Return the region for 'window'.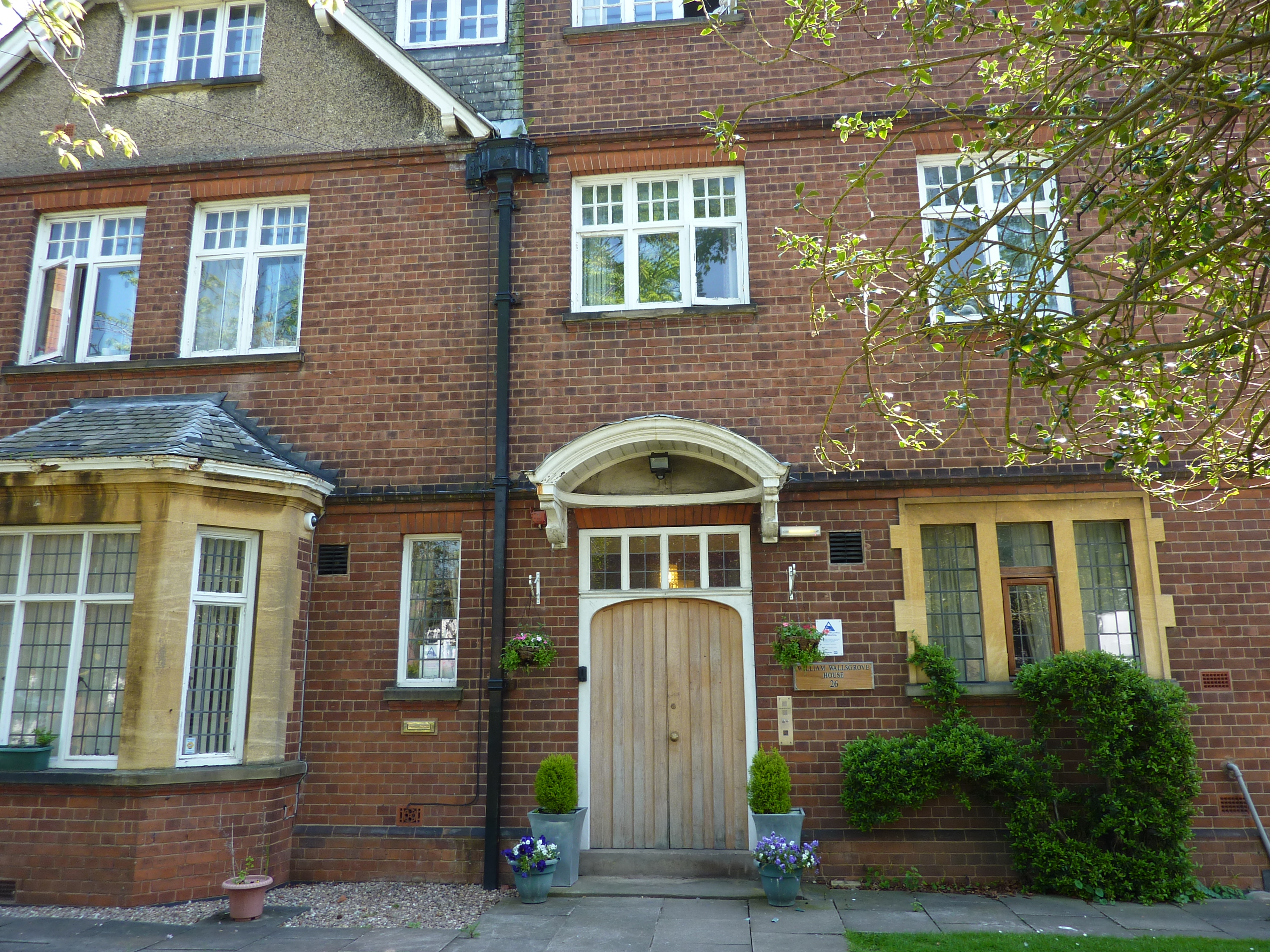
(left=202, top=183, right=261, bottom=207).
